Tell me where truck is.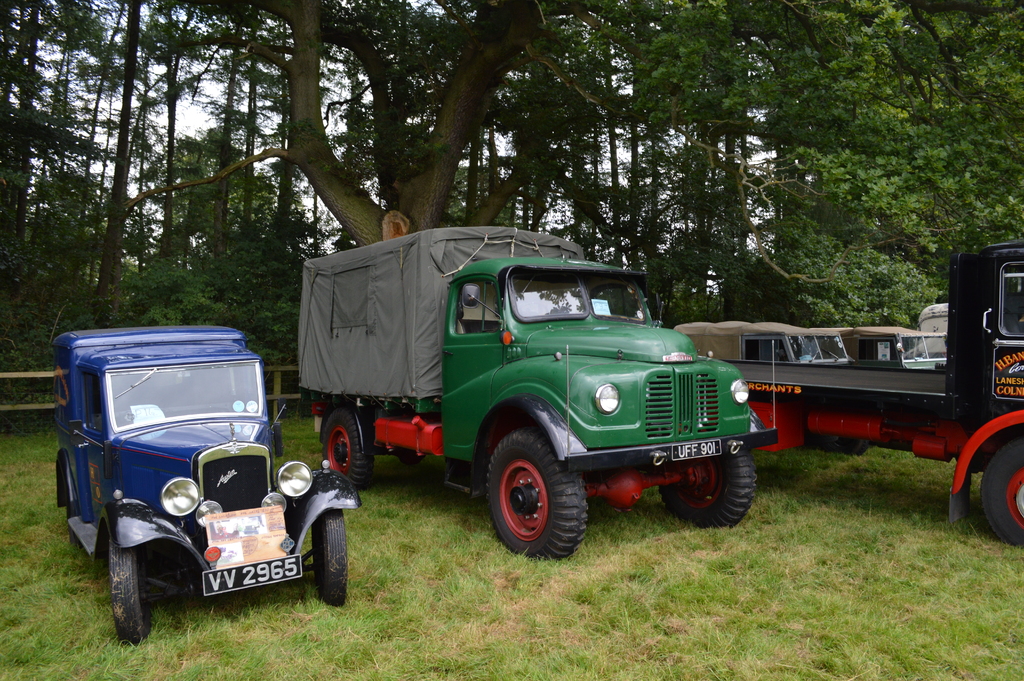
truck is at rect(810, 324, 954, 373).
